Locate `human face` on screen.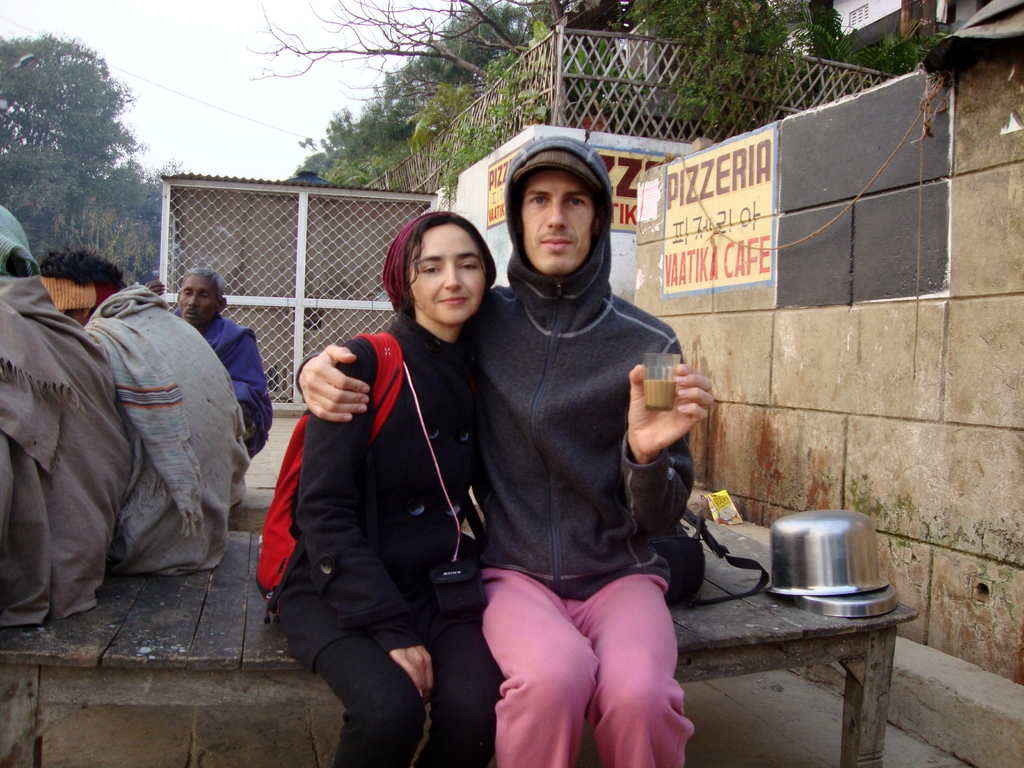
On screen at {"x1": 180, "y1": 278, "x2": 216, "y2": 324}.
